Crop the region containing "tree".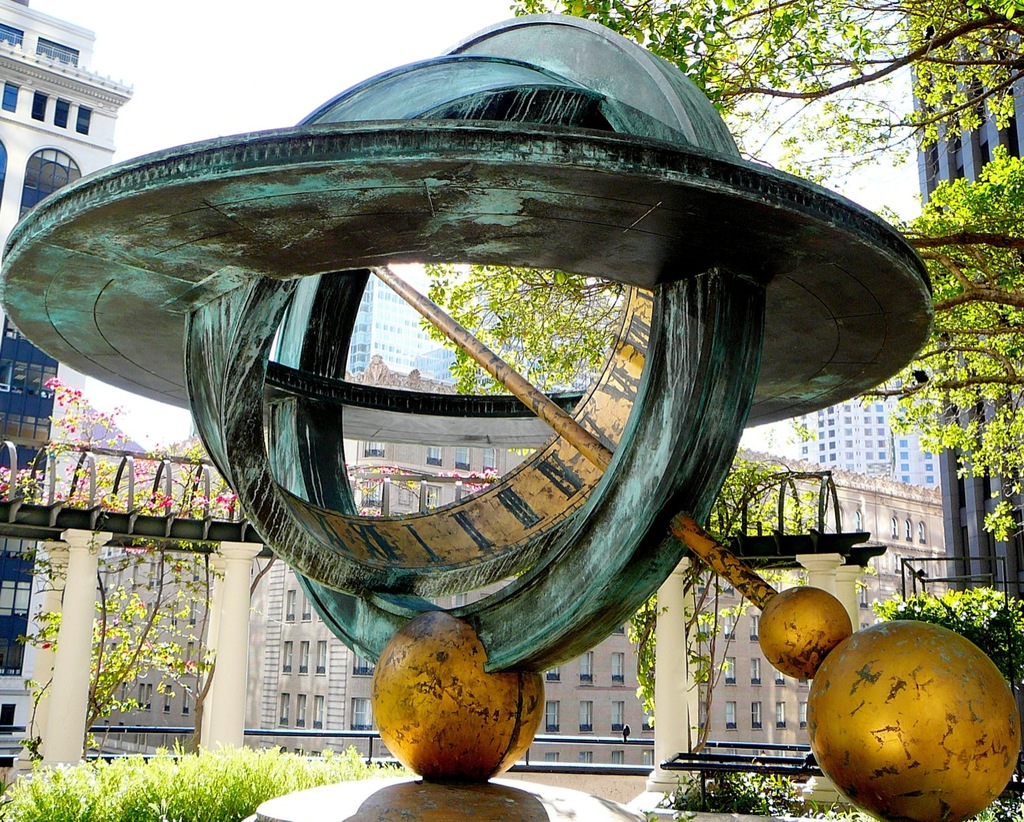
Crop region: x1=424 y1=0 x2=1023 y2=547.
